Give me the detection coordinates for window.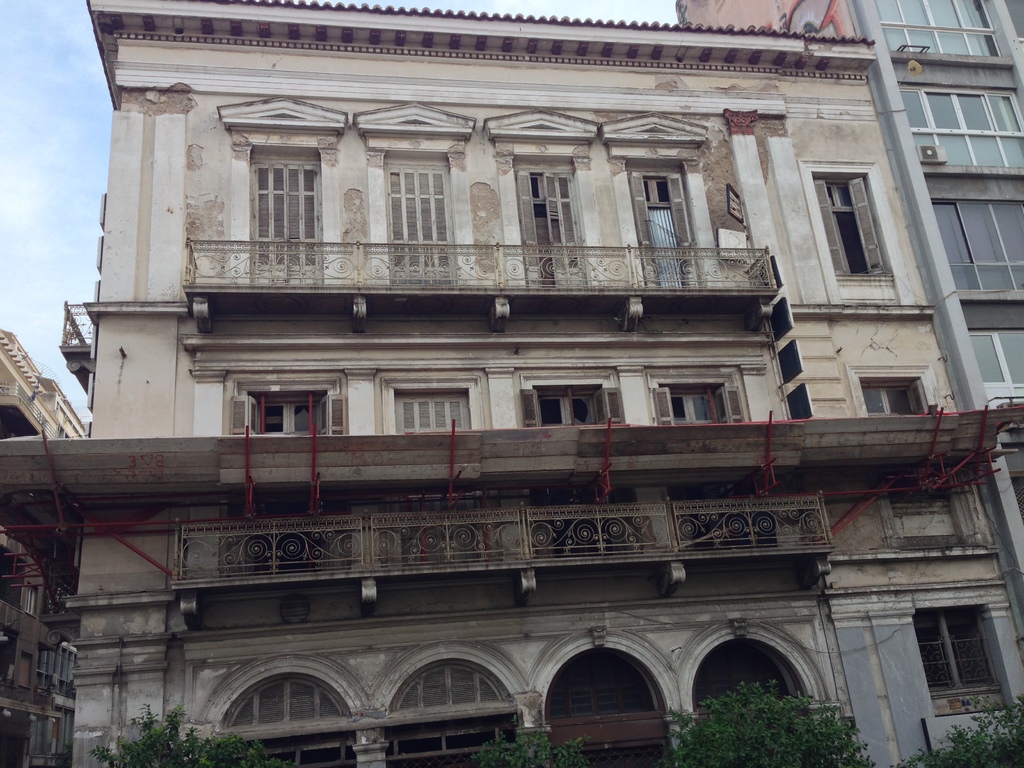
crop(816, 164, 895, 276).
